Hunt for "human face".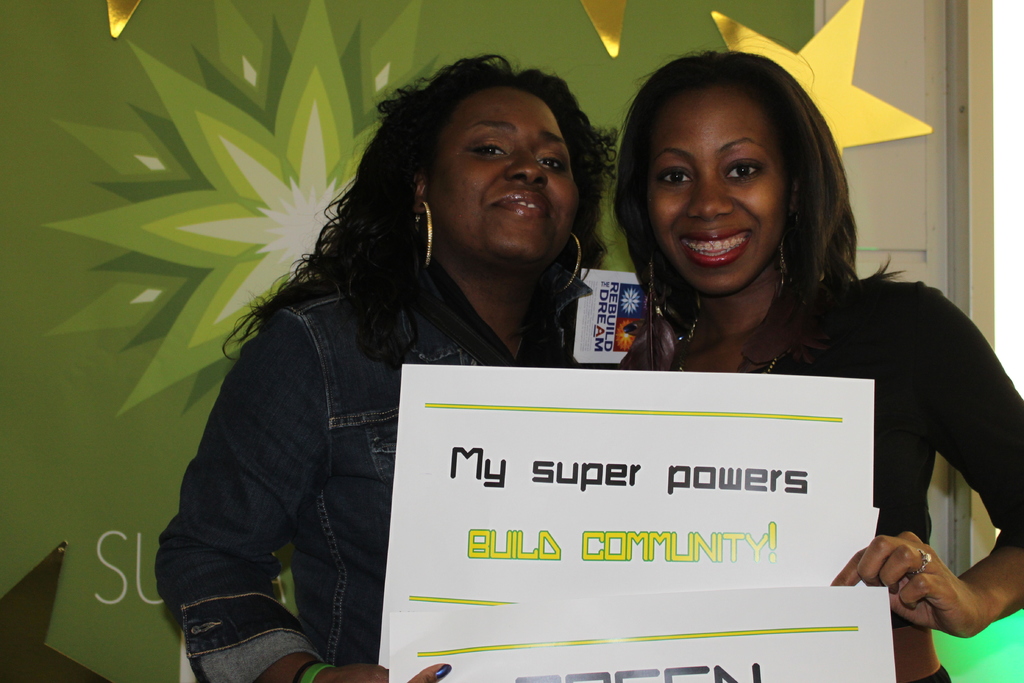
Hunted down at (429,86,580,262).
